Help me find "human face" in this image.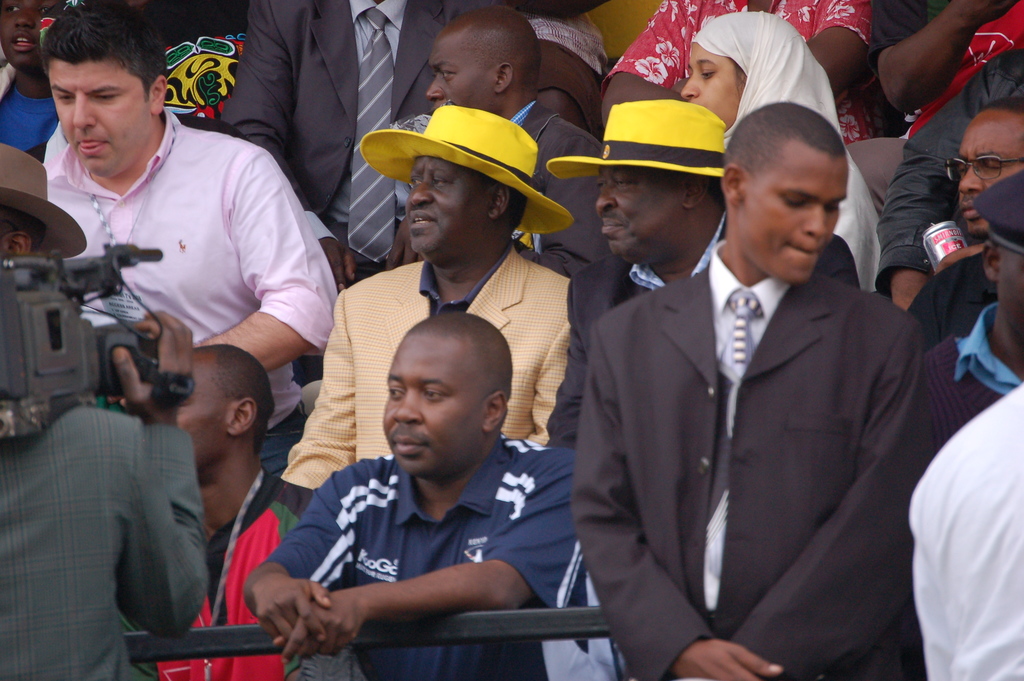
Found it: box=[0, 0, 65, 66].
